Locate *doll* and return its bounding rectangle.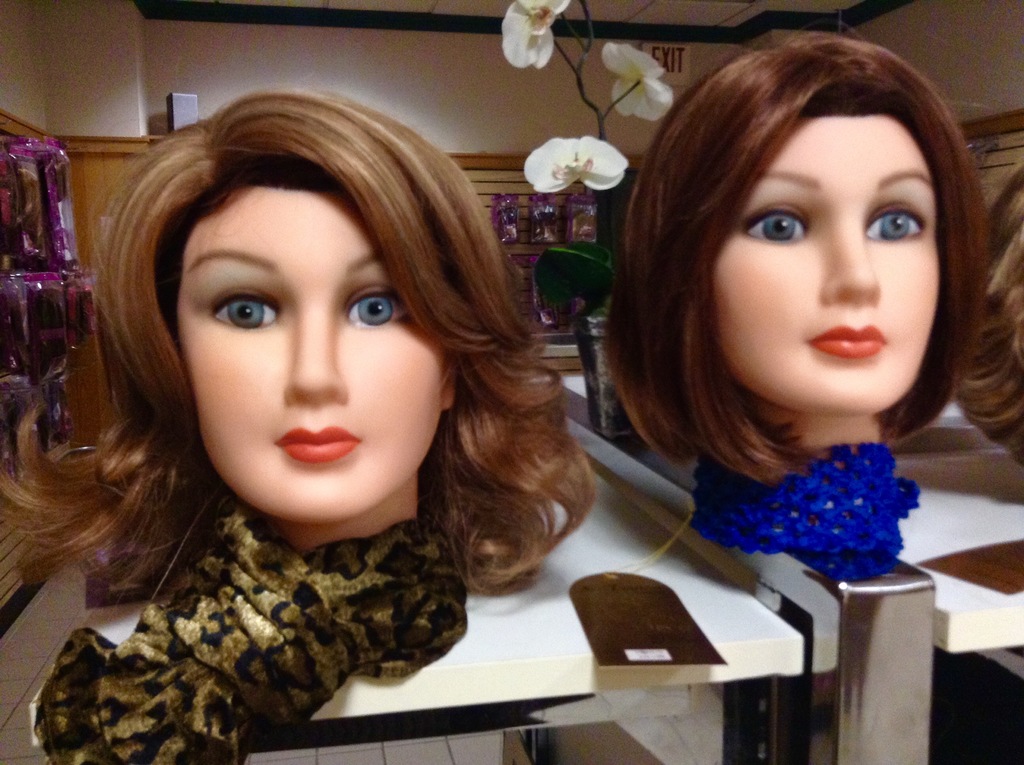
579:21:987:559.
